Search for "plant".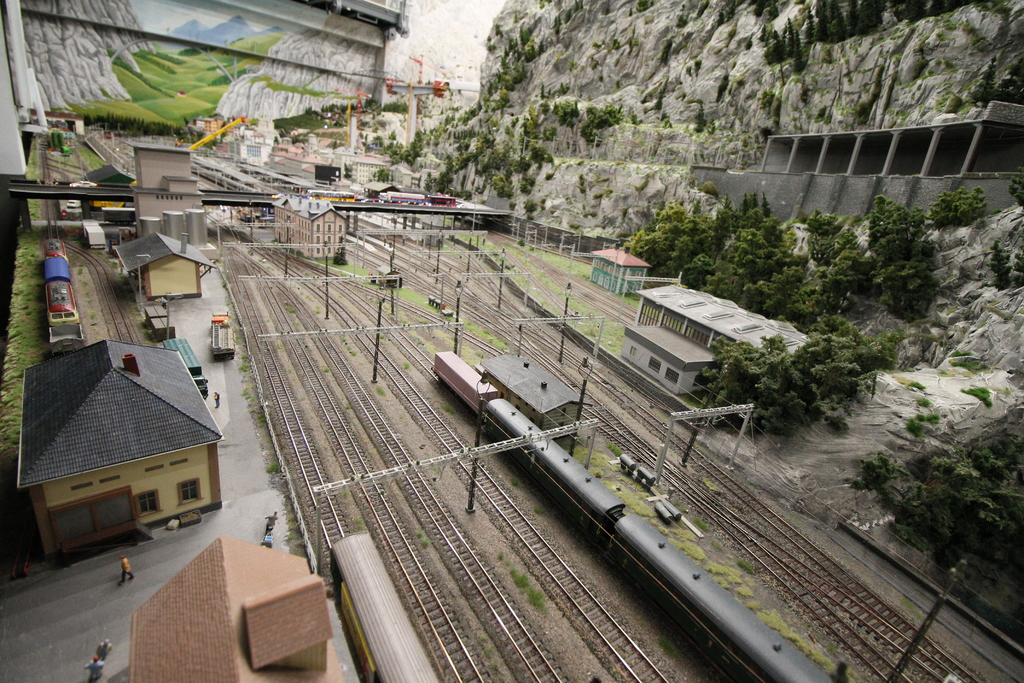
Found at {"x1": 478, "y1": 634, "x2": 488, "y2": 641}.
